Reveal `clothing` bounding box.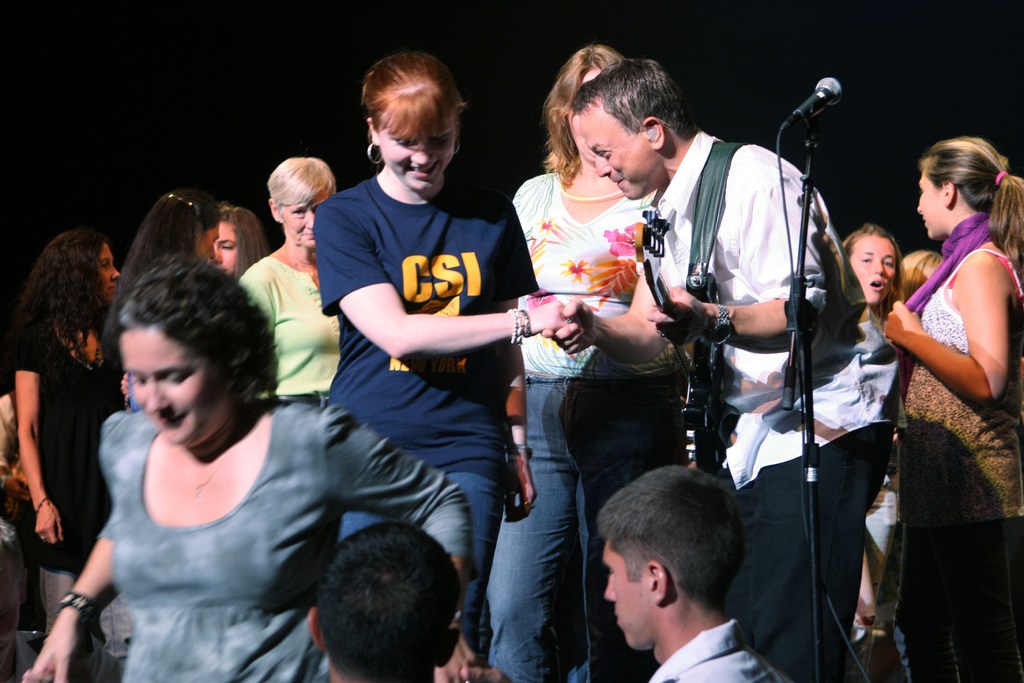
Revealed: bbox(484, 383, 684, 682).
